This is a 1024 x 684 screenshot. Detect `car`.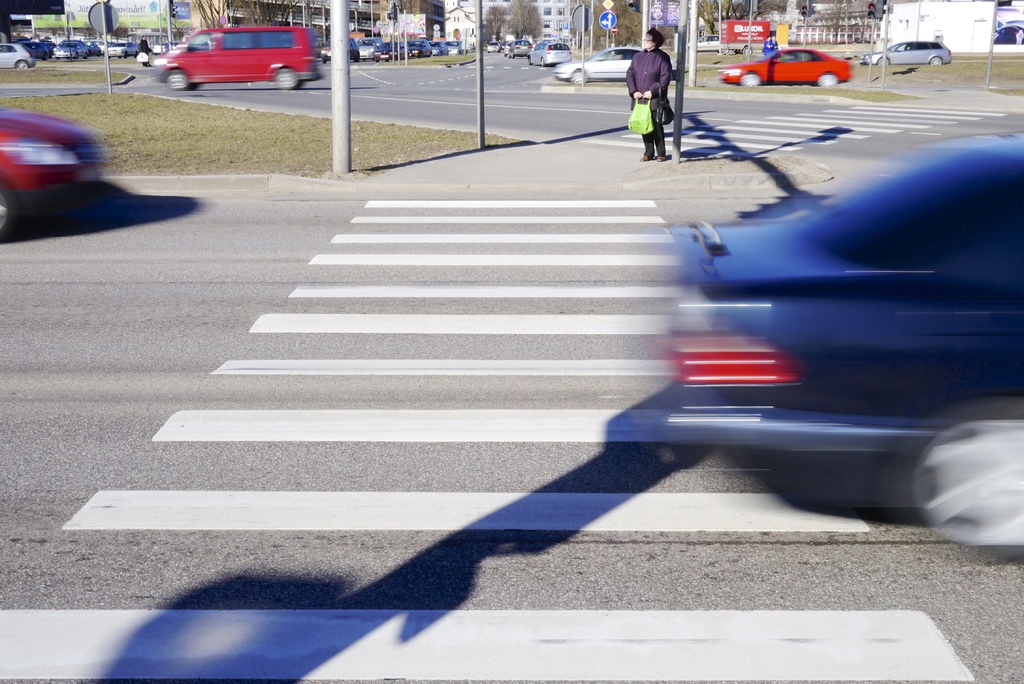
<box>0,42,35,72</box>.
